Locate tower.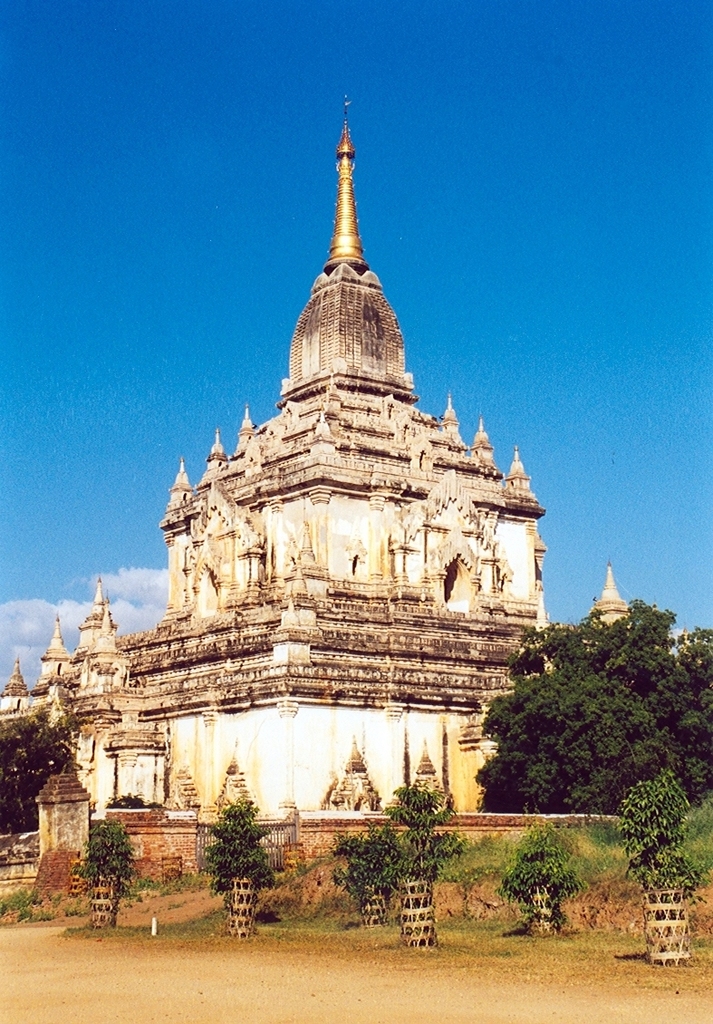
Bounding box: (left=33, top=618, right=82, bottom=689).
